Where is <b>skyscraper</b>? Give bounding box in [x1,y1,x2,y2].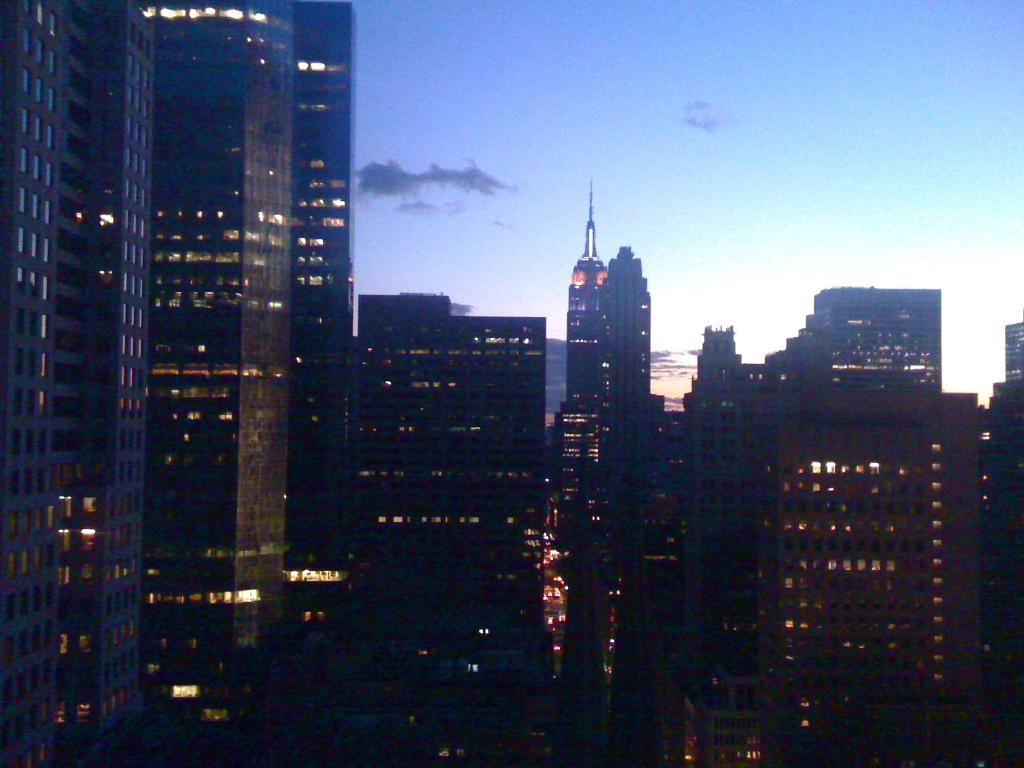
[292,0,424,767].
